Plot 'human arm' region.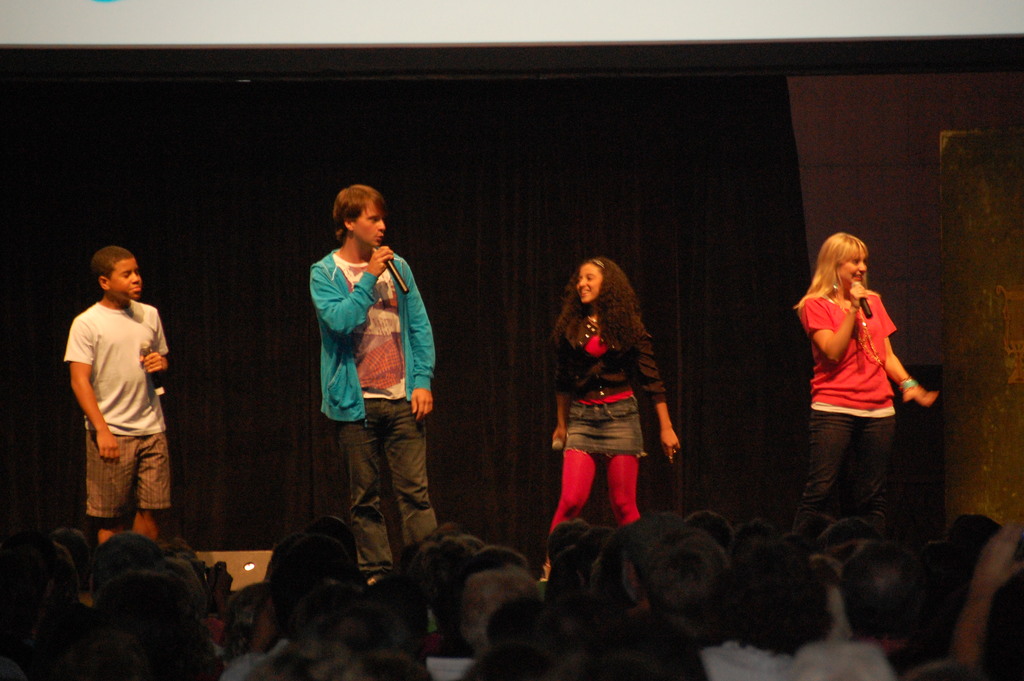
Plotted at pyautogui.locateOnScreen(876, 290, 941, 408).
